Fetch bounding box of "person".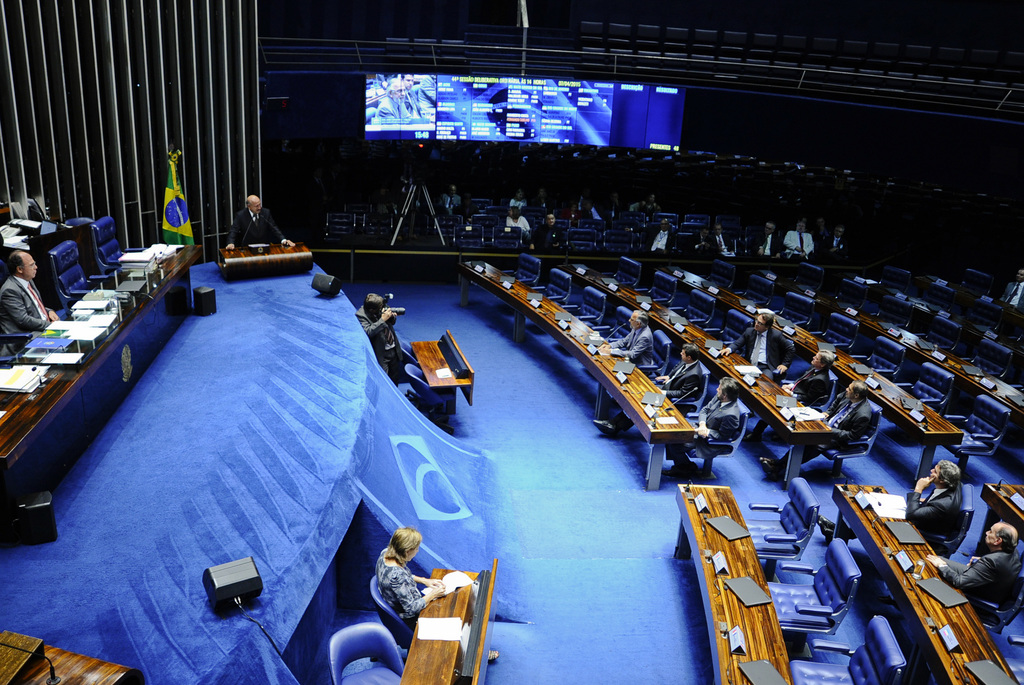
Bbox: (x1=414, y1=74, x2=431, y2=108).
